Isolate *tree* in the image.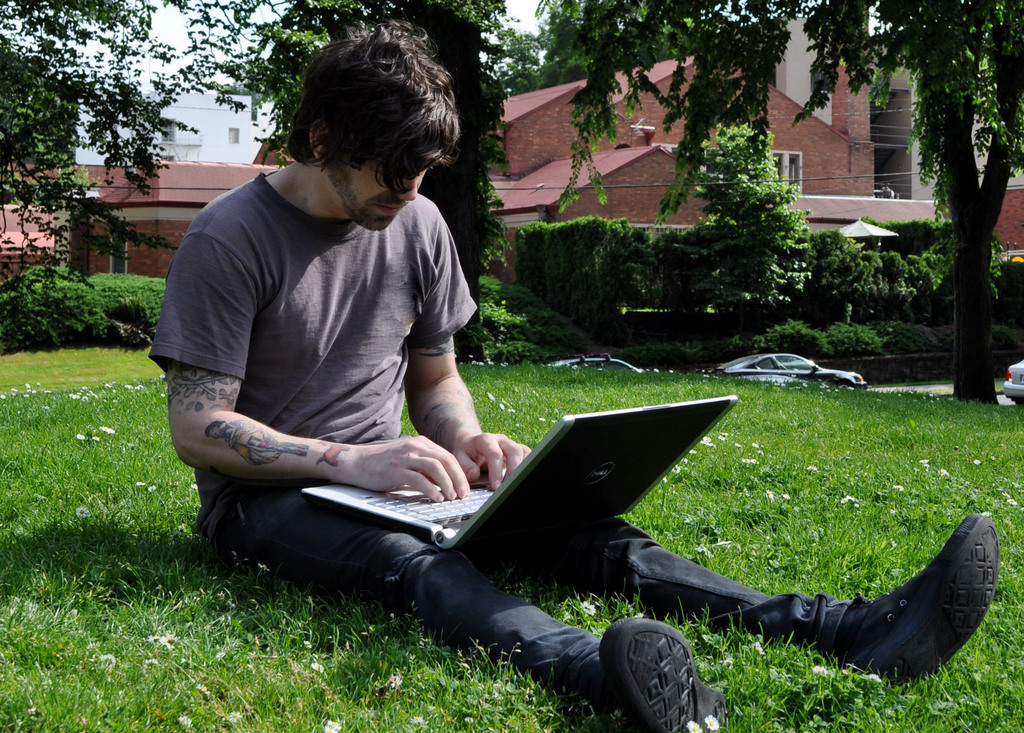
Isolated region: [1,3,209,285].
